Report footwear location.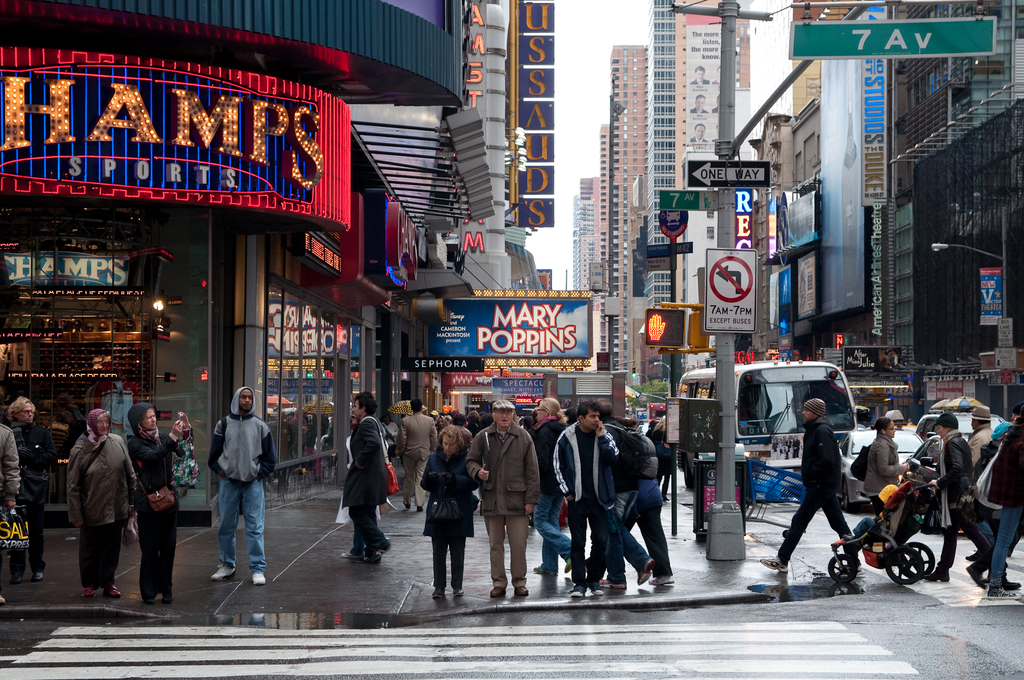
Report: [x1=454, y1=585, x2=466, y2=596].
